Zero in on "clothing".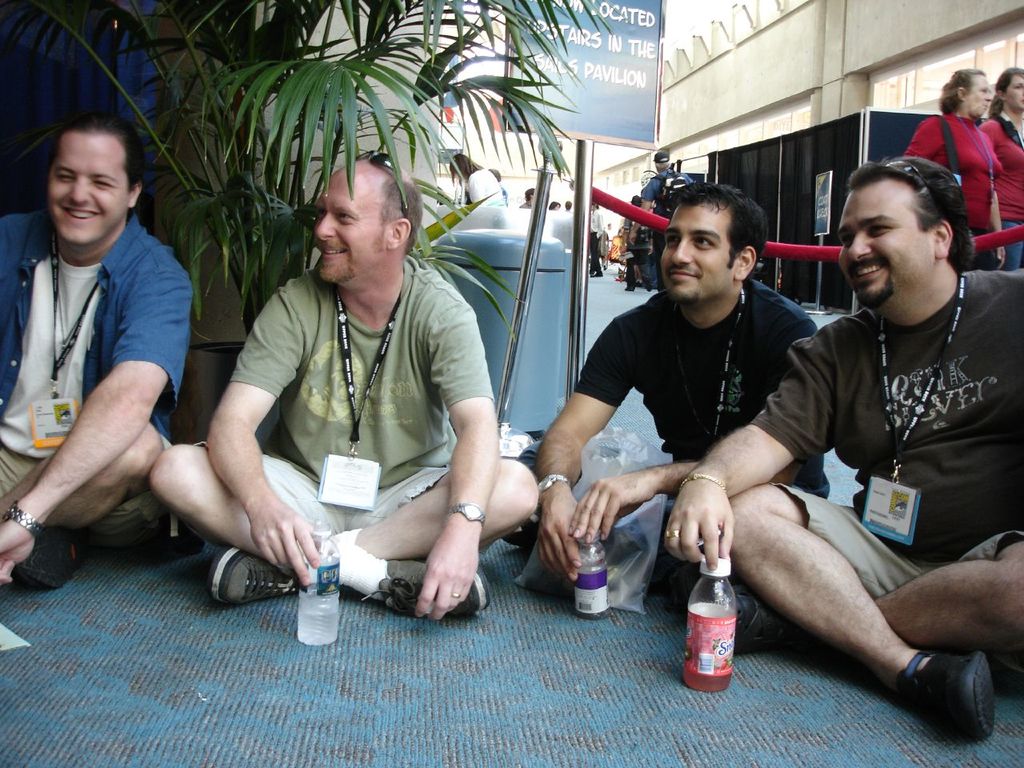
Zeroed in: 573:277:830:505.
